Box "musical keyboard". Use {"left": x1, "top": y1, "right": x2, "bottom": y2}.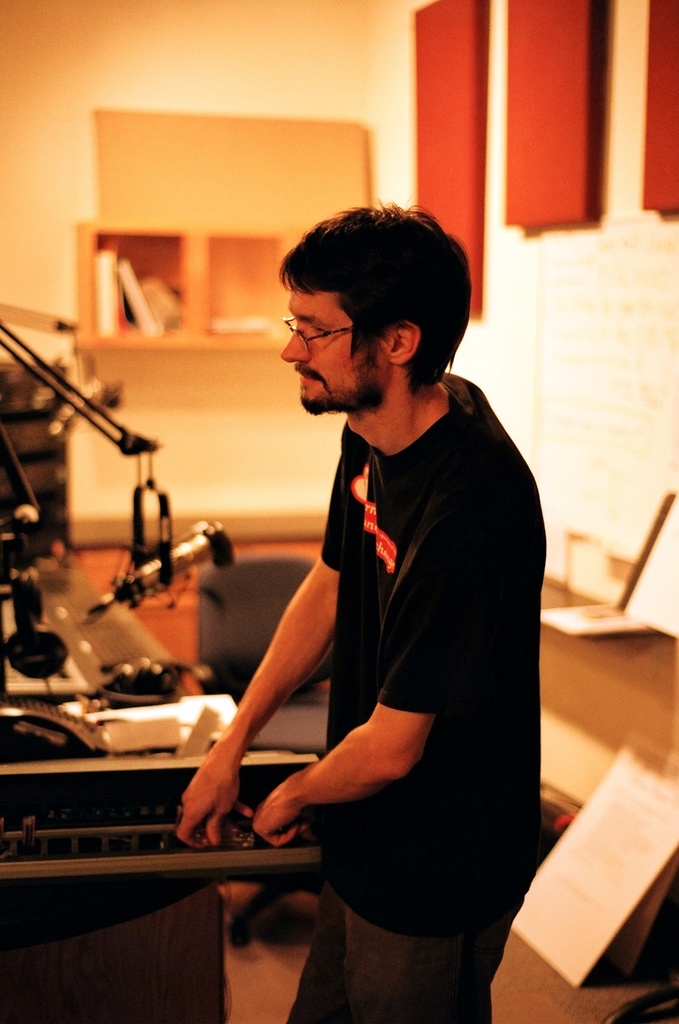
{"left": 0, "top": 728, "right": 369, "bottom": 983}.
